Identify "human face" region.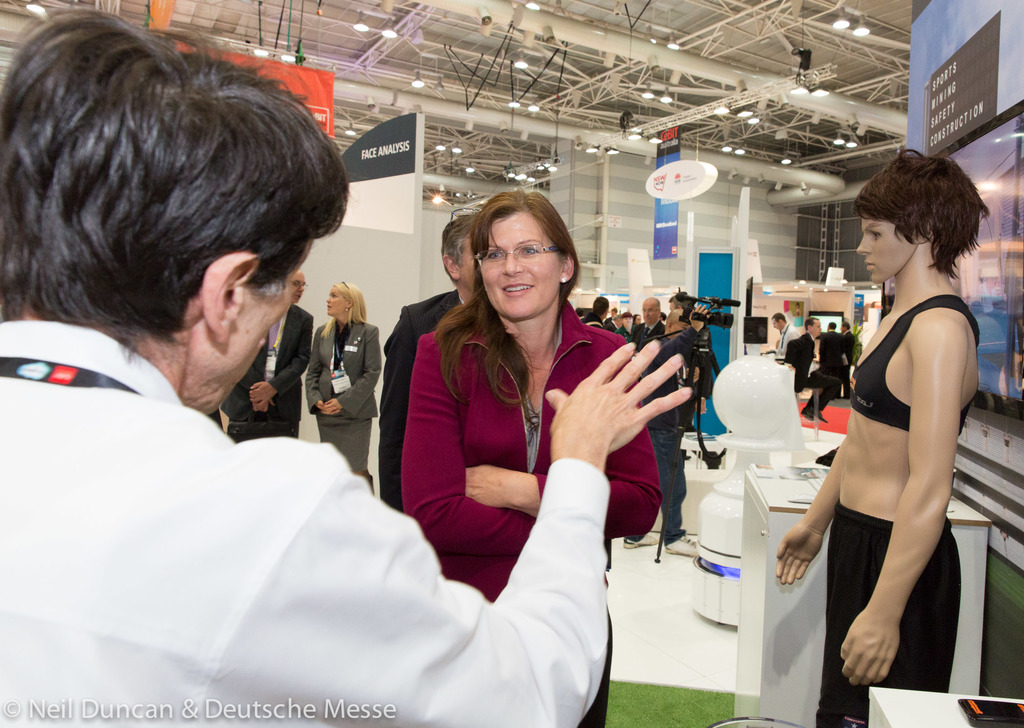
Region: 641/300/659/324.
